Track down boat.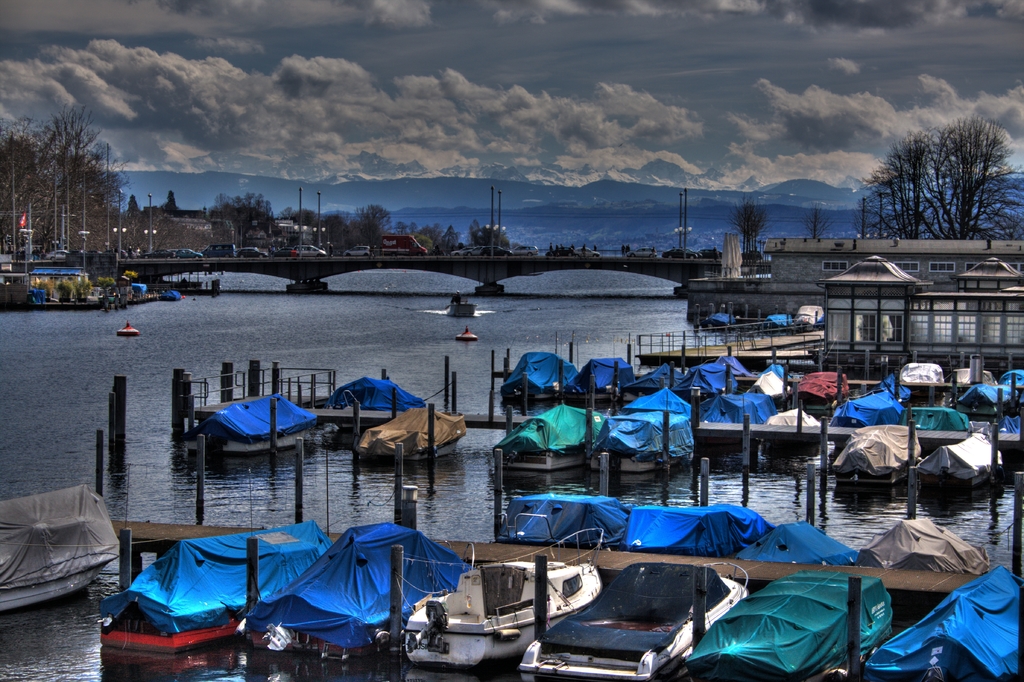
Tracked to (x1=244, y1=522, x2=468, y2=667).
